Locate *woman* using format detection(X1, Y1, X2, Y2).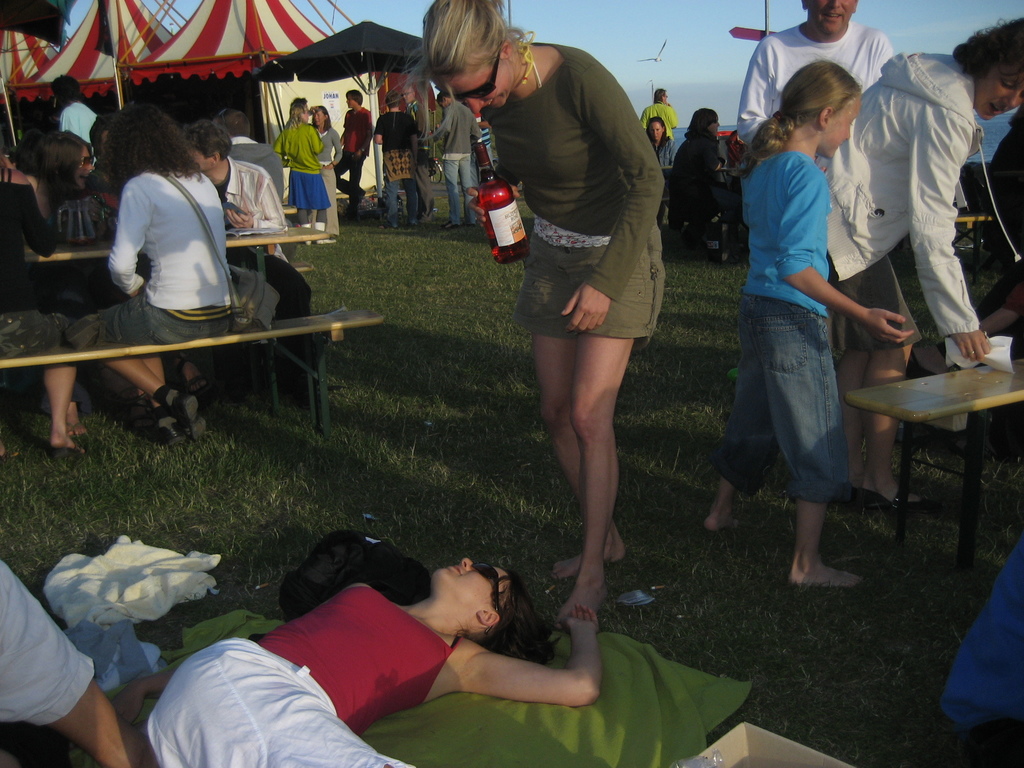
detection(0, 130, 88, 460).
